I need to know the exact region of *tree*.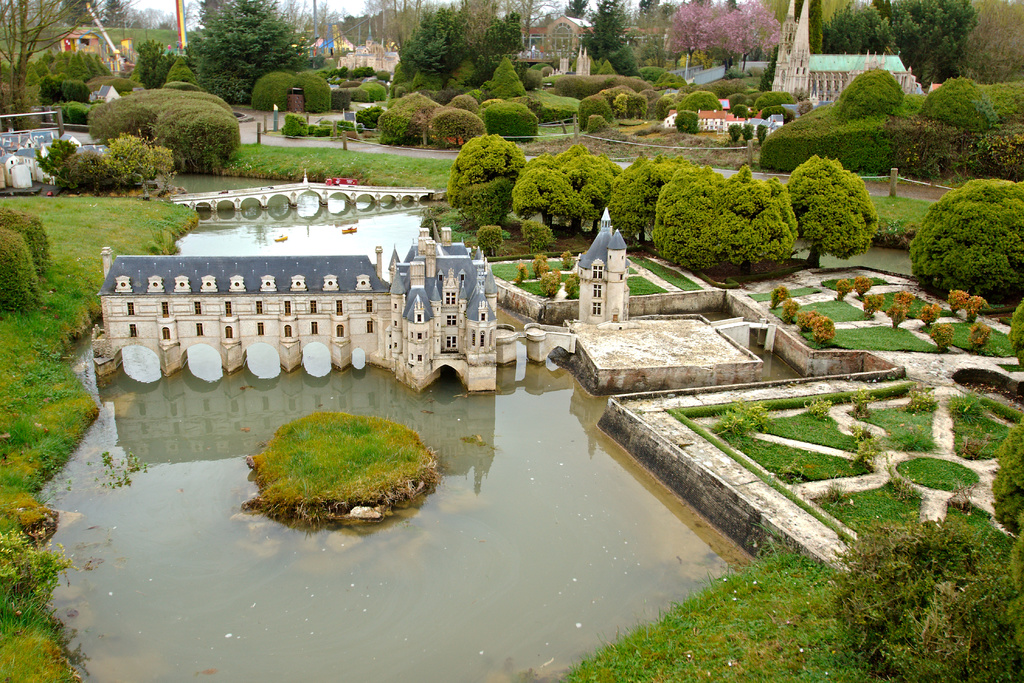
Region: bbox(0, 201, 50, 316).
